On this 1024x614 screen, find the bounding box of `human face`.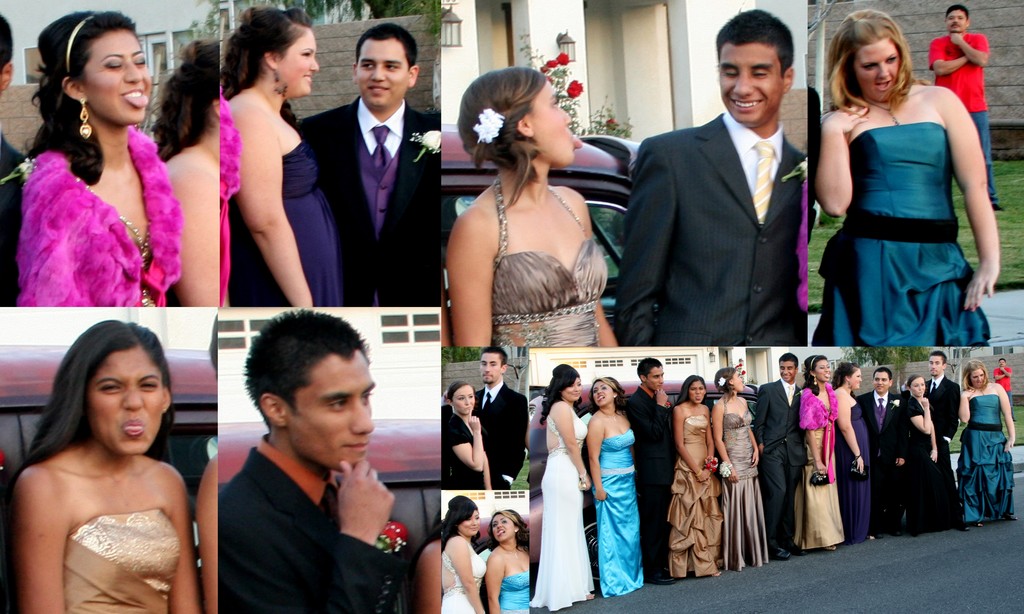
Bounding box: Rect(456, 509, 477, 533).
